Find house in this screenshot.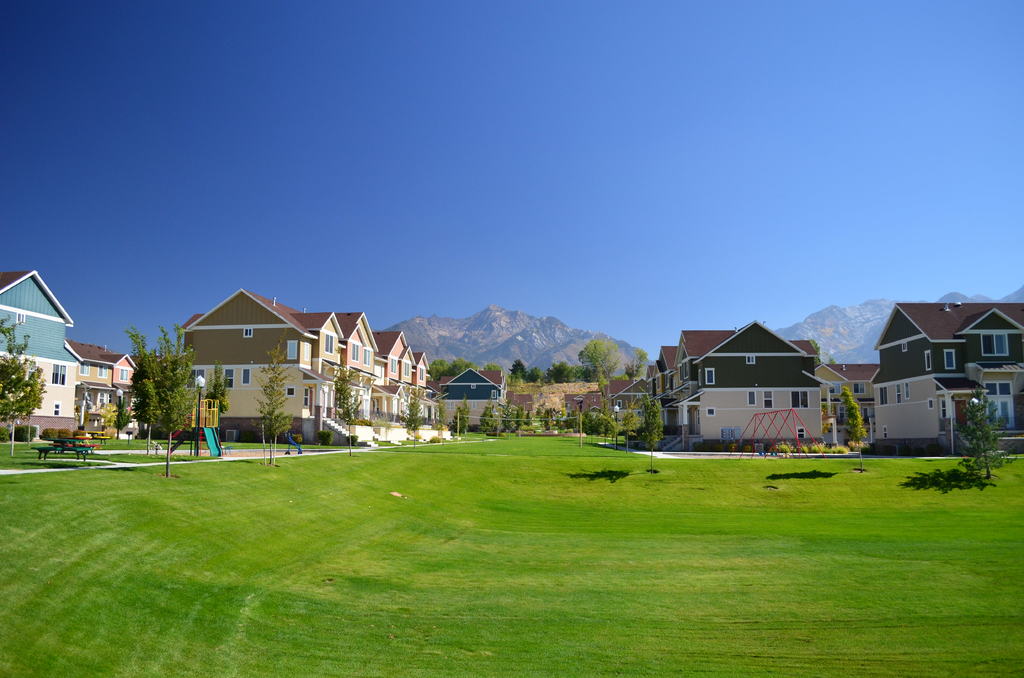
The bounding box for house is Rect(81, 347, 153, 431).
